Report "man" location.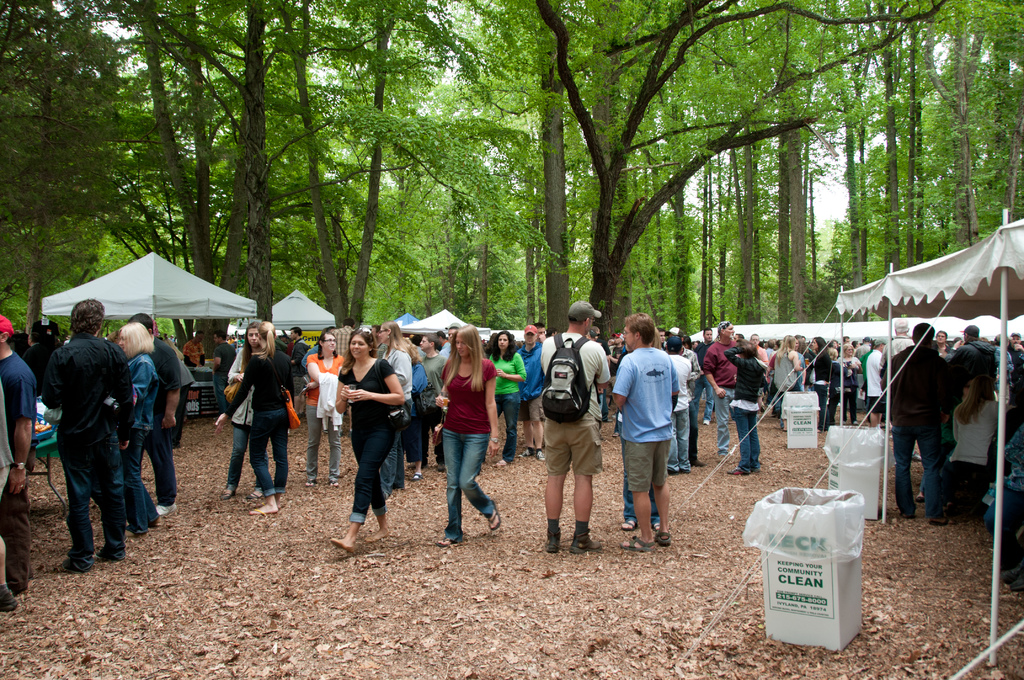
Report: 876:320:952:514.
